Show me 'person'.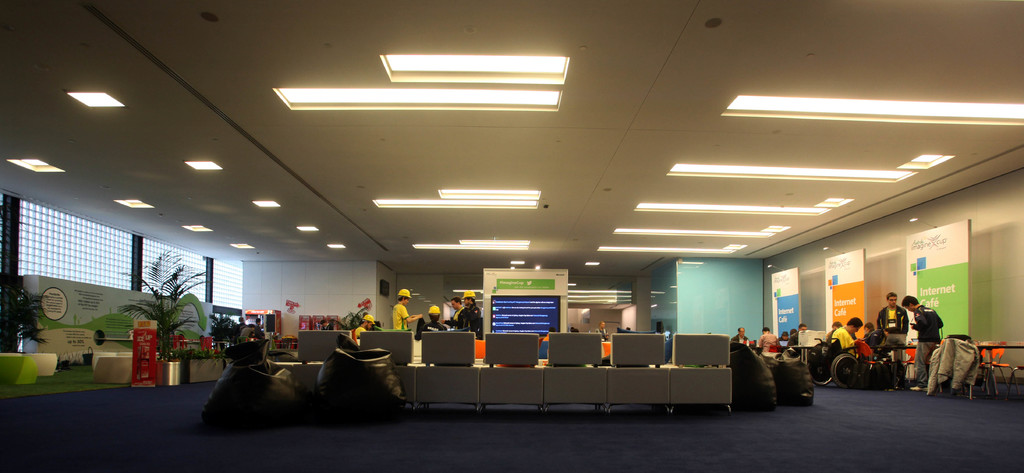
'person' is here: region(899, 297, 945, 392).
